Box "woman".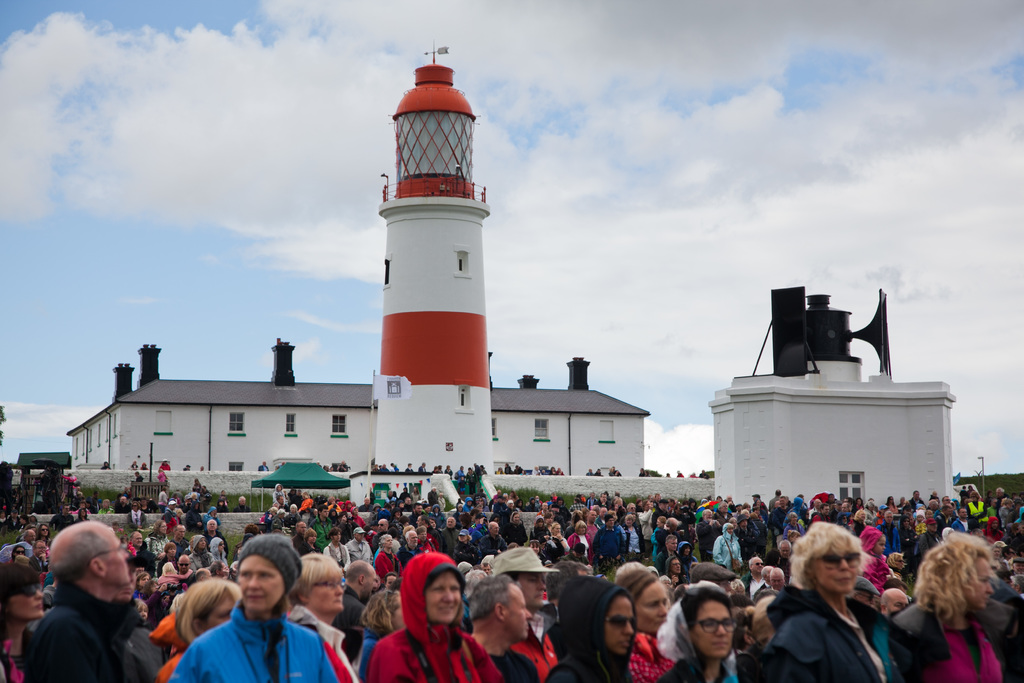
<bbox>263, 509, 275, 525</bbox>.
